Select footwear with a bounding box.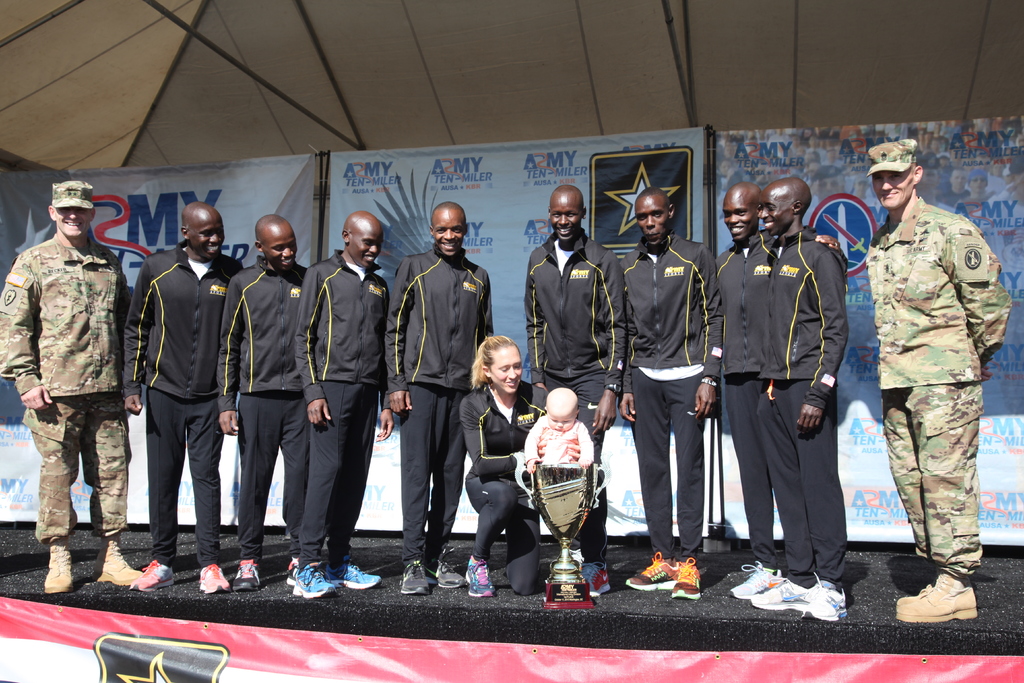
x1=129, y1=562, x2=176, y2=588.
